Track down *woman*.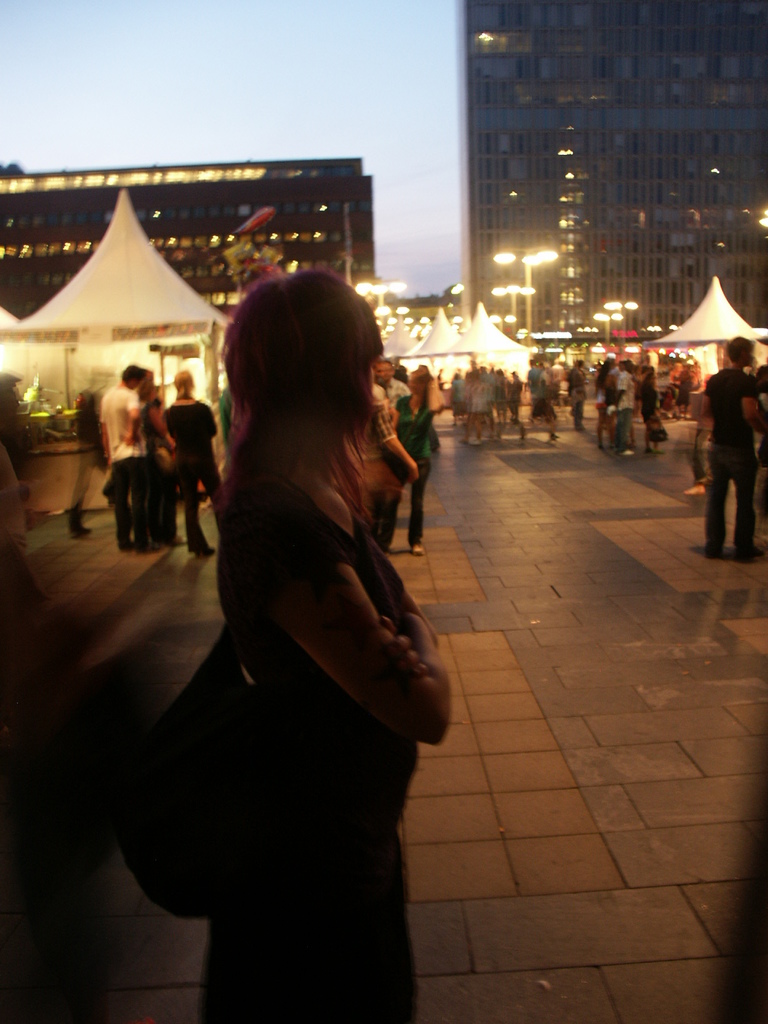
Tracked to 164 369 234 566.
